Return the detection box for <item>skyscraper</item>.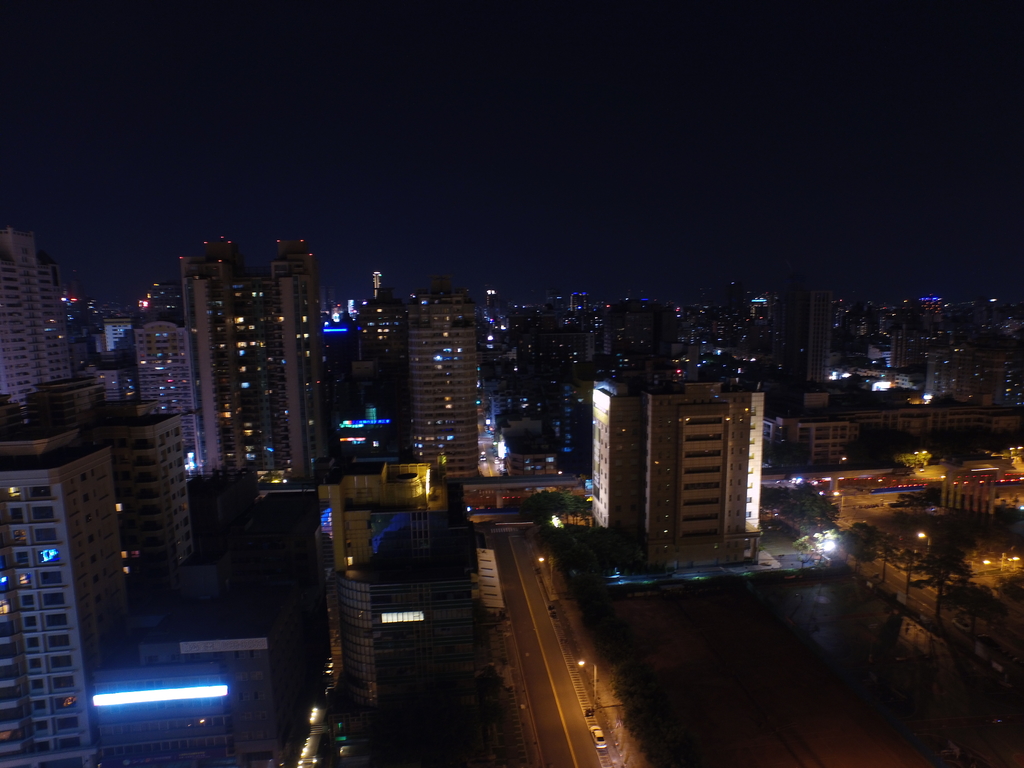
pyautogui.locateOnScreen(0, 360, 152, 767).
